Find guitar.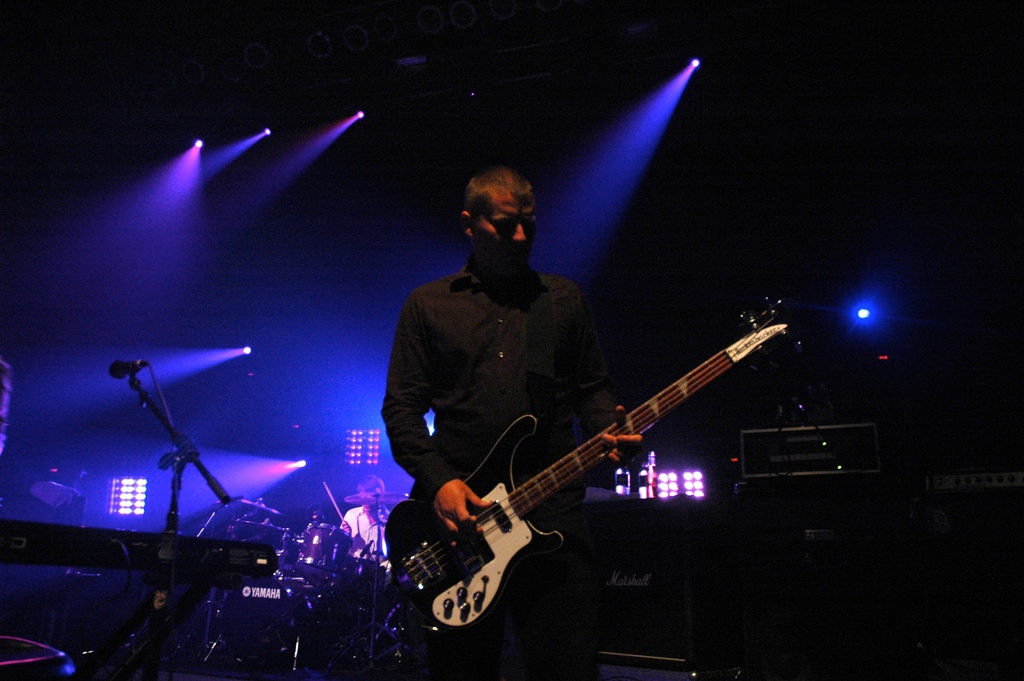
(x1=401, y1=304, x2=771, y2=654).
